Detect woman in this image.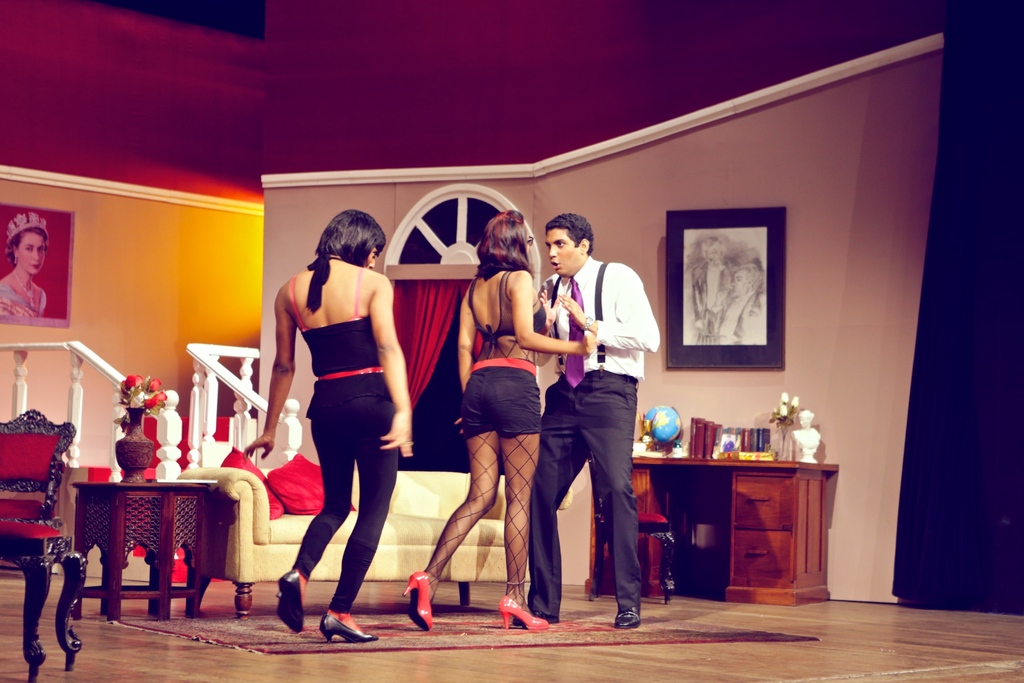
Detection: bbox=[0, 208, 47, 316].
